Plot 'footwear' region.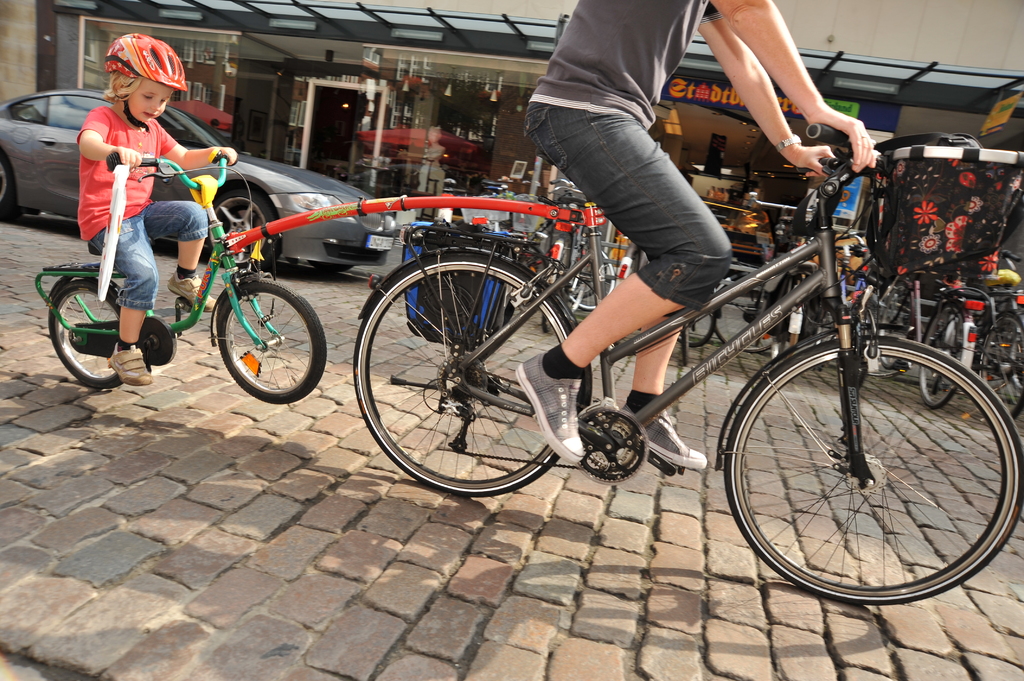
Plotted at <bbox>104, 338, 155, 387</bbox>.
